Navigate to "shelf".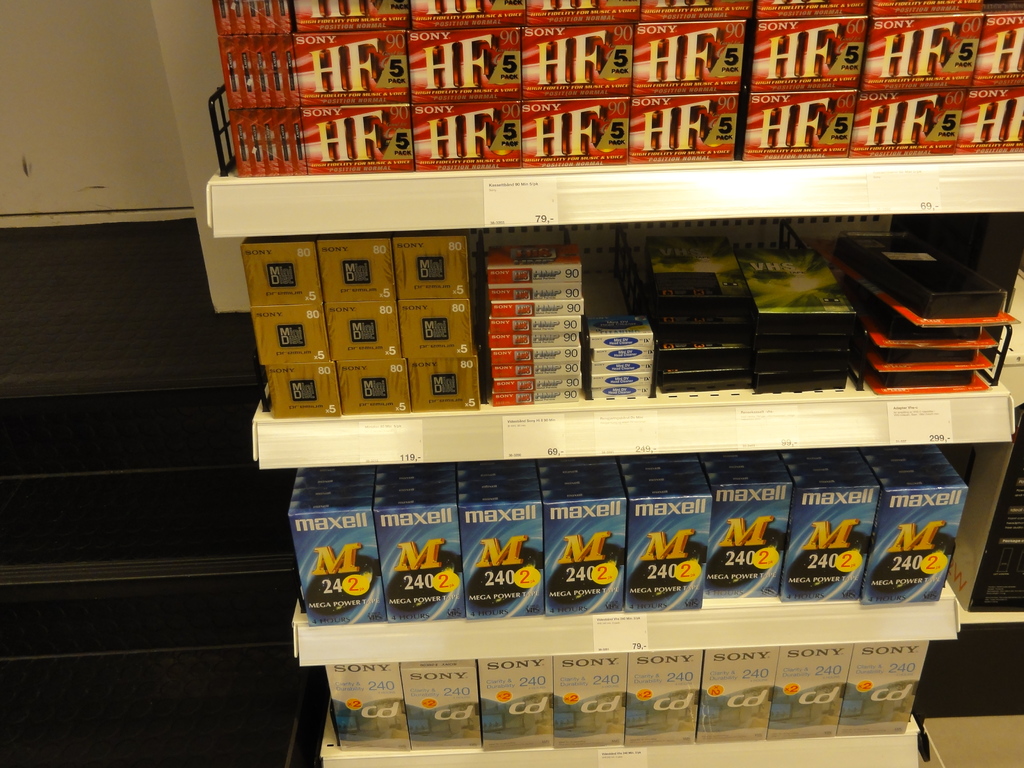
Navigation target: region(183, 0, 1023, 221).
